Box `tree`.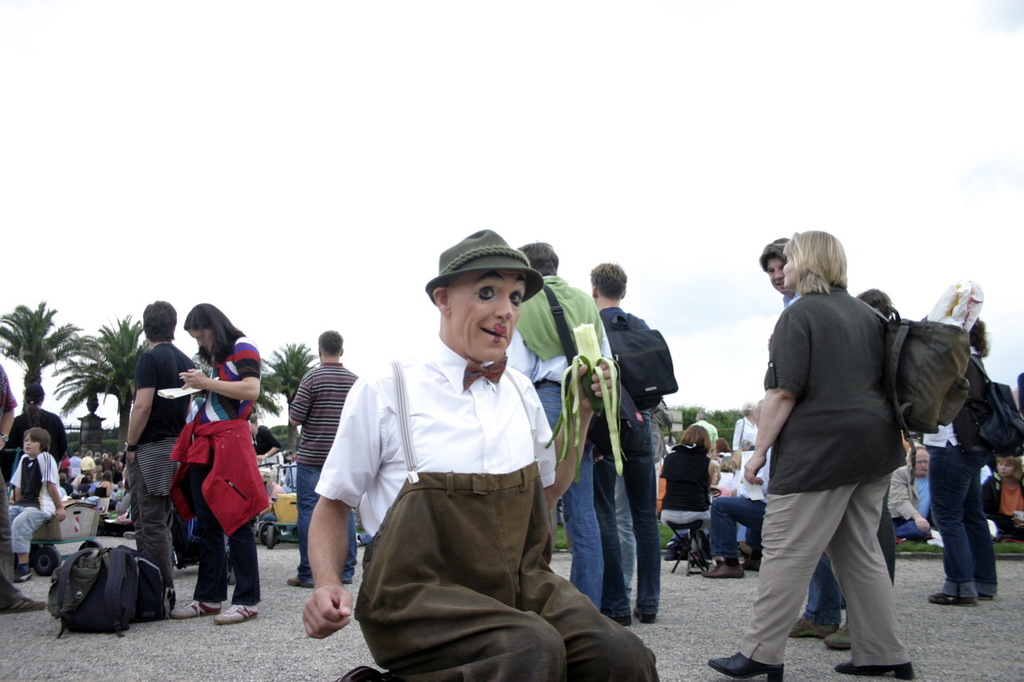
[0,301,77,415].
